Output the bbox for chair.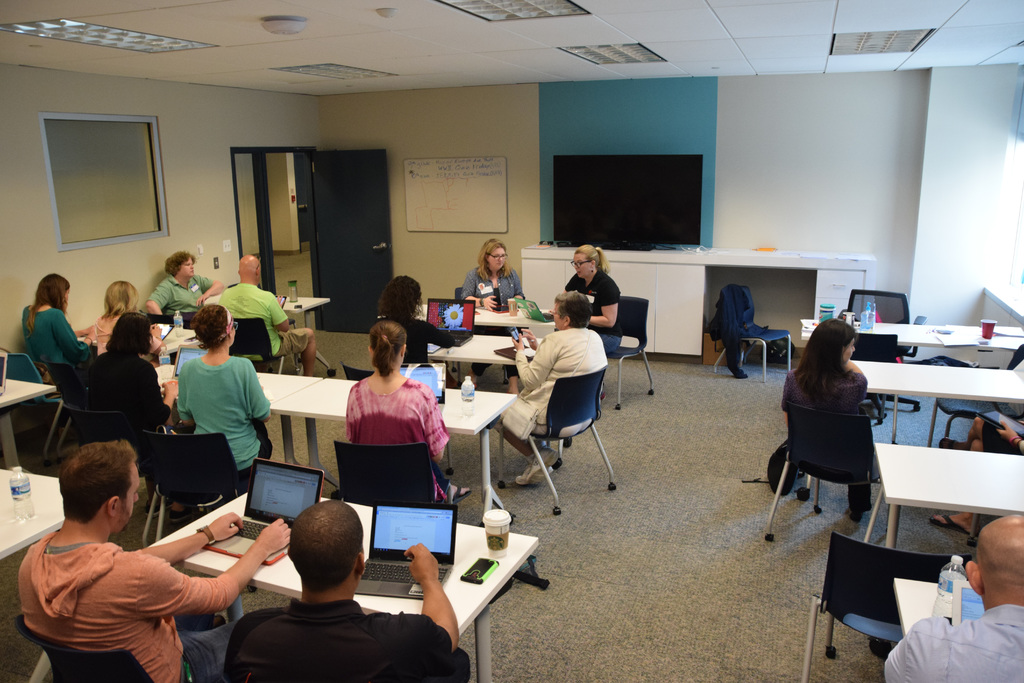
rect(333, 441, 445, 511).
